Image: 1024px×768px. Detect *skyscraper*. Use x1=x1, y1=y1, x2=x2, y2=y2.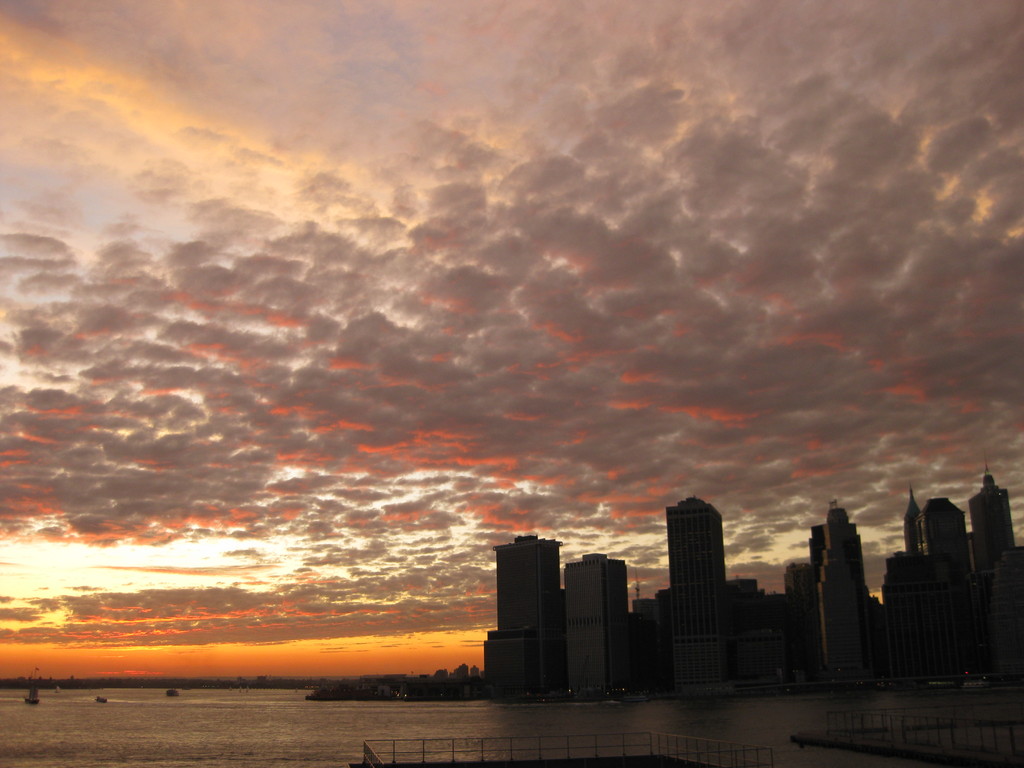
x1=490, y1=534, x2=570, y2=691.
